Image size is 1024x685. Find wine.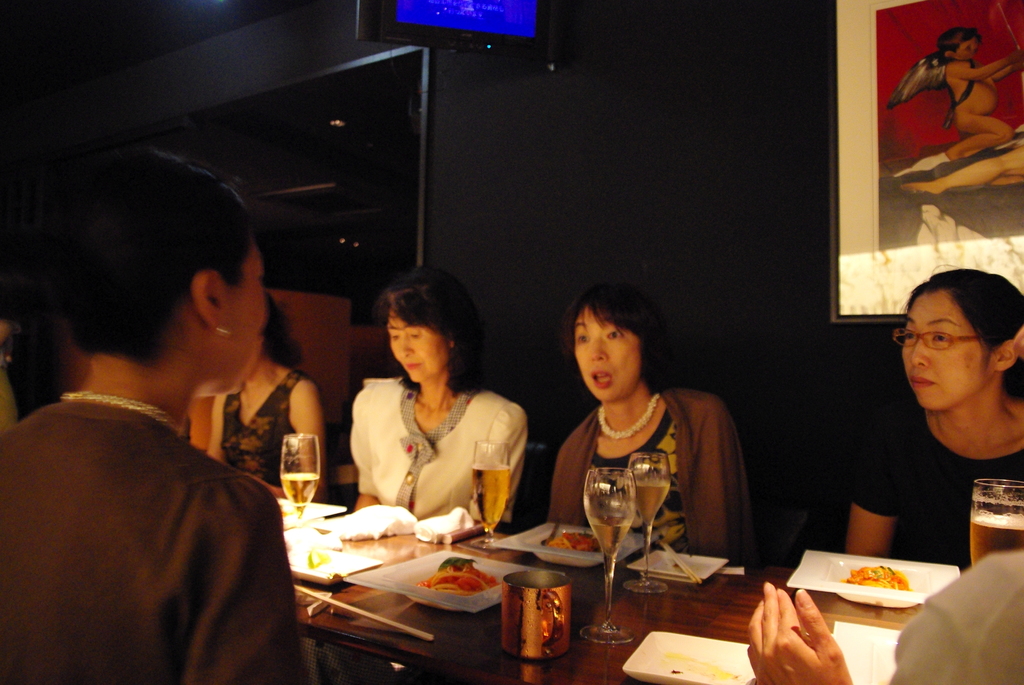
box(473, 464, 511, 533).
